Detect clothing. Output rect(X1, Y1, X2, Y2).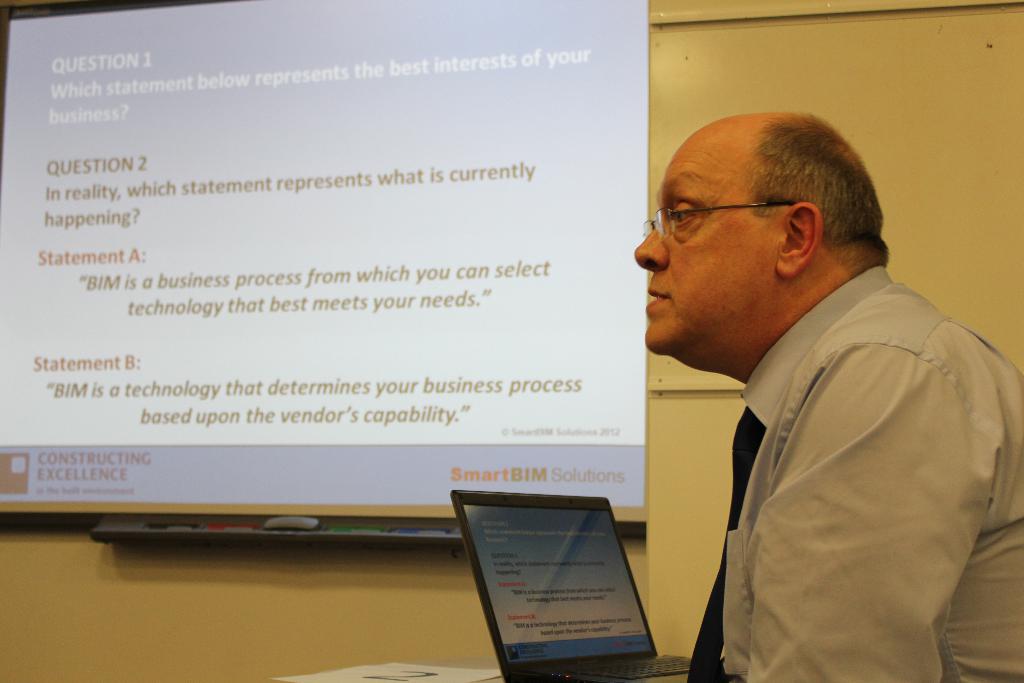
rect(636, 251, 1007, 674).
